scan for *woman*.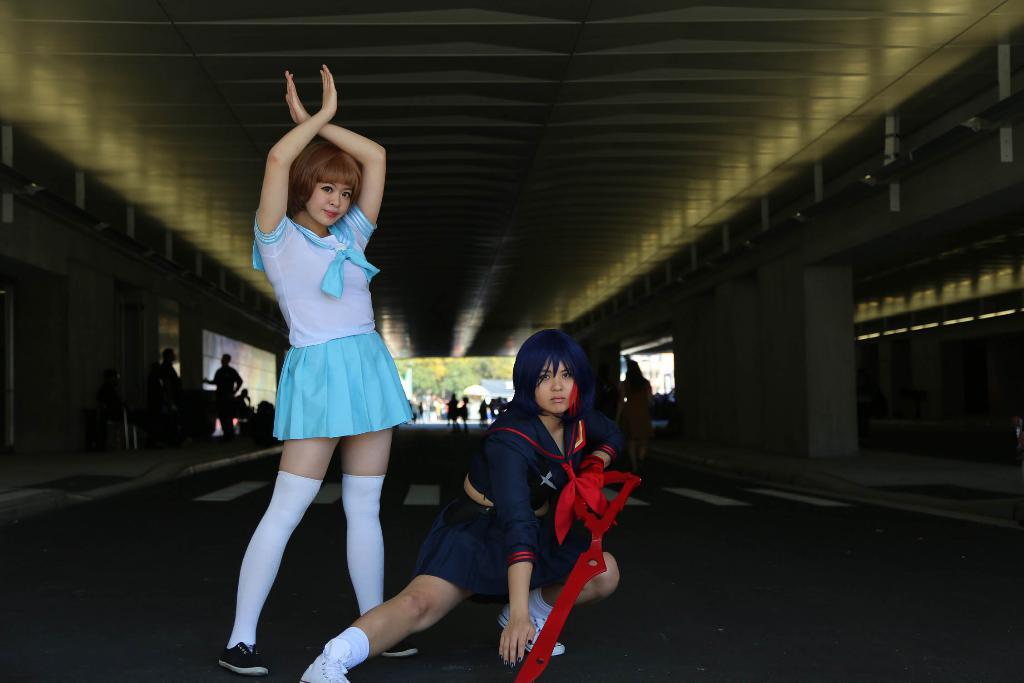
Scan result: BBox(295, 329, 629, 682).
